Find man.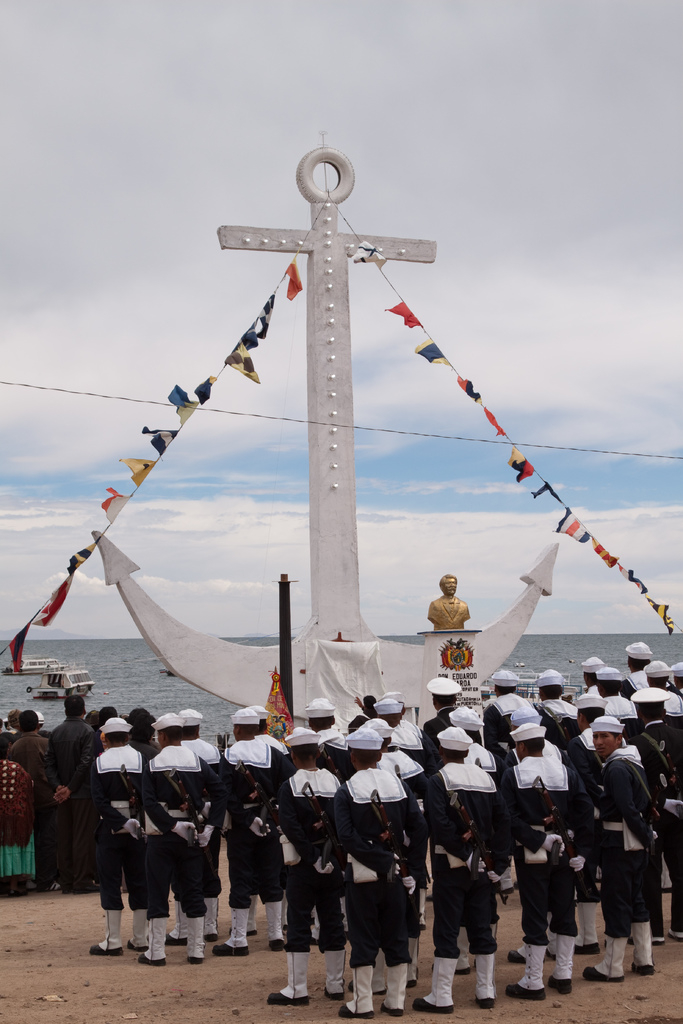
box=[415, 719, 508, 1018].
